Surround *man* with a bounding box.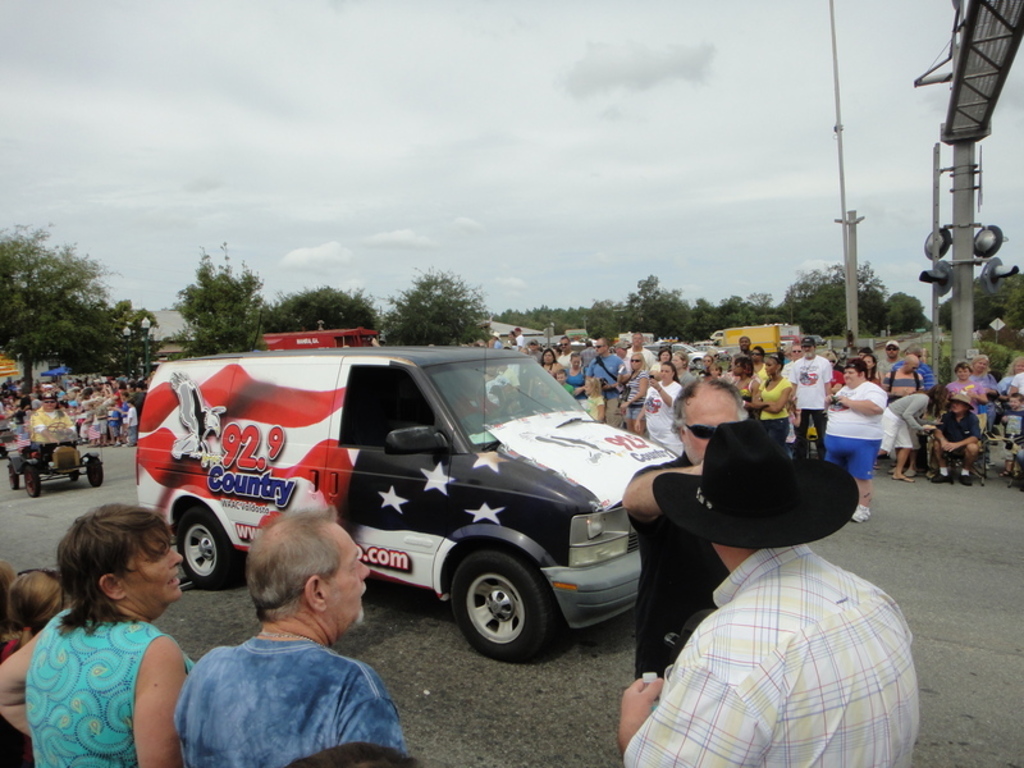
{"x1": 735, "y1": 337, "x2": 759, "y2": 369}.
